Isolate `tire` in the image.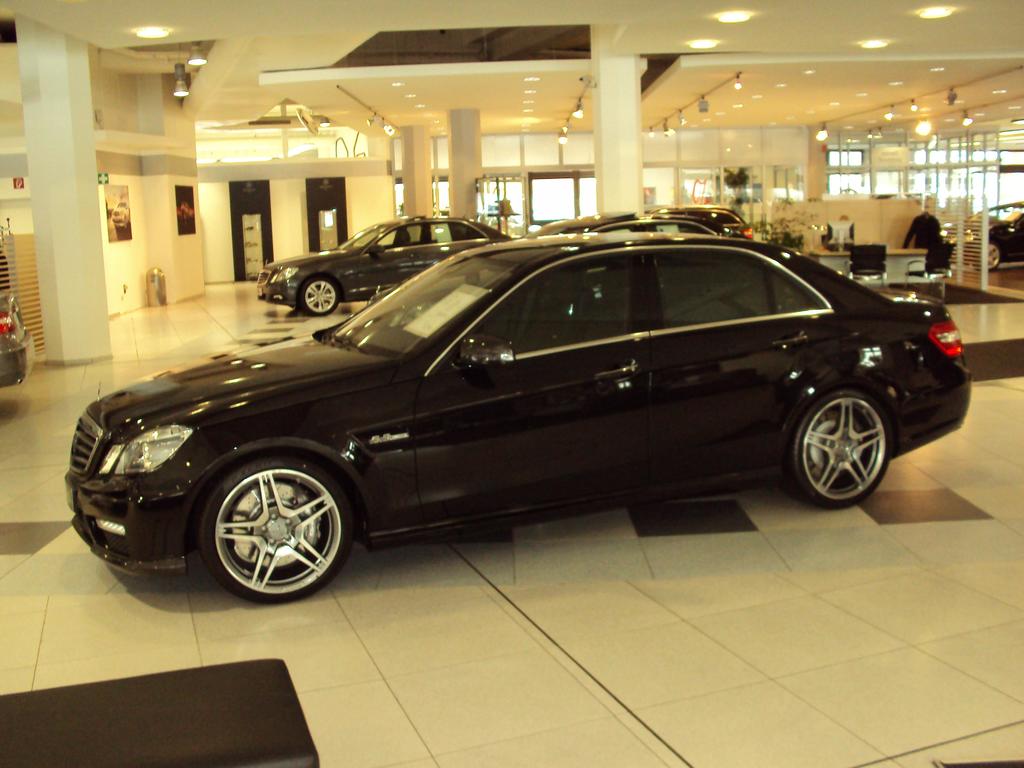
Isolated region: (191, 453, 355, 609).
